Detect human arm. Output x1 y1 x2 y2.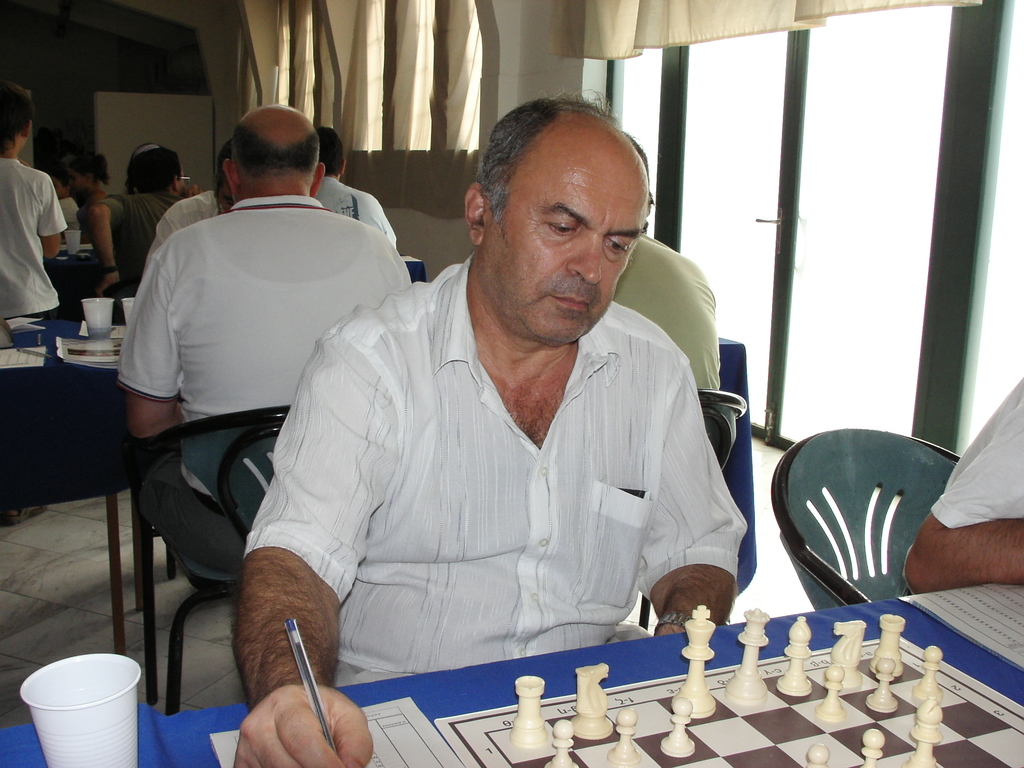
121 255 188 444.
